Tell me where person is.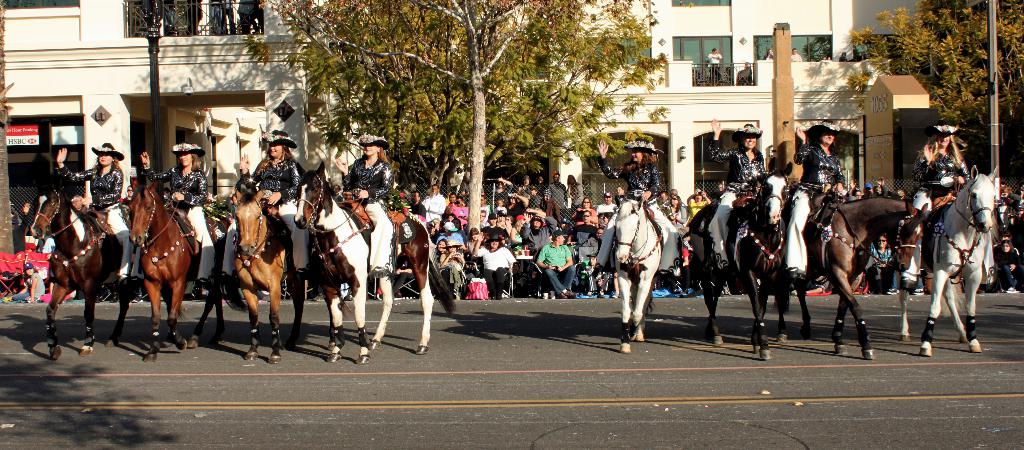
person is at box=[330, 122, 390, 284].
